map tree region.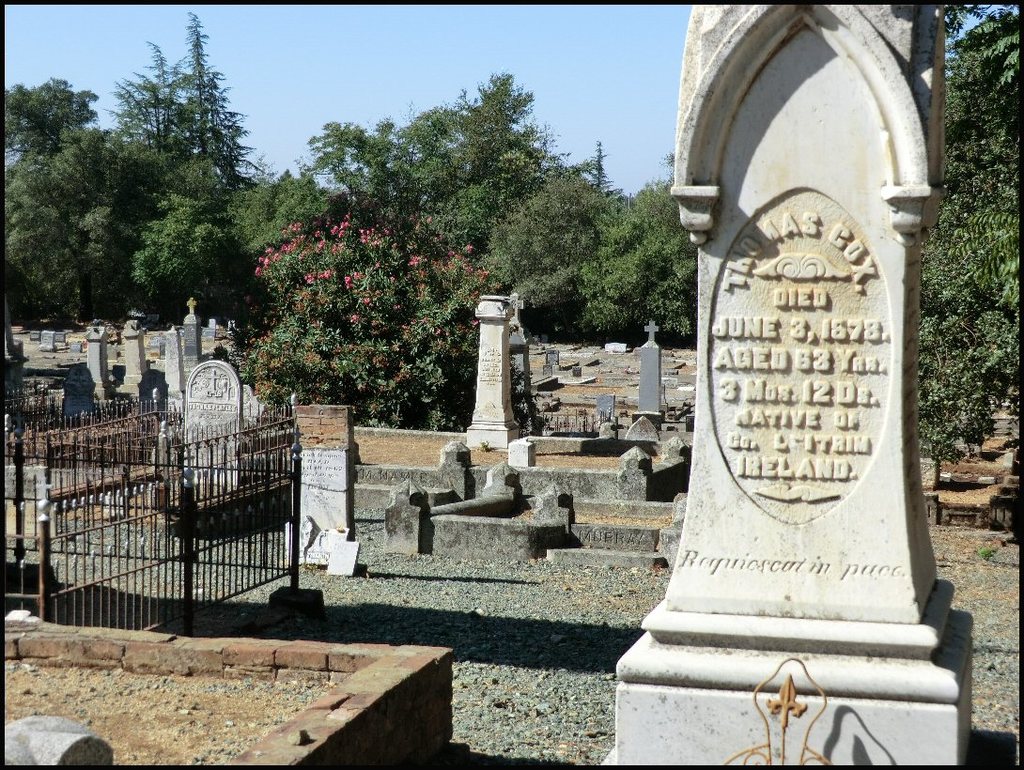
Mapped to {"left": 919, "top": 6, "right": 1023, "bottom": 469}.
